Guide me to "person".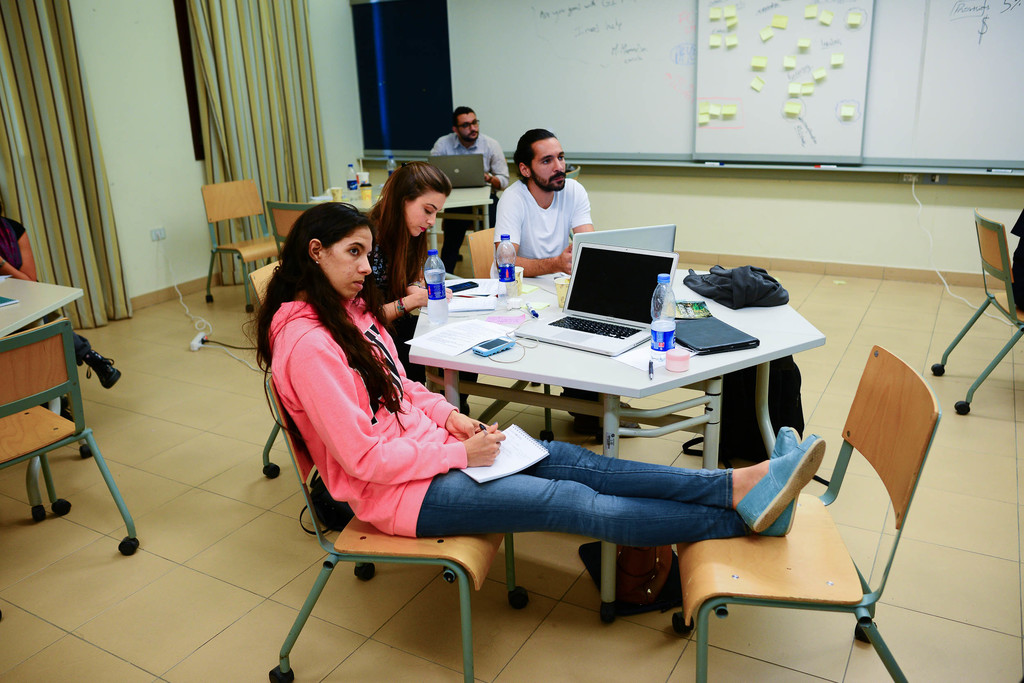
Guidance: <region>246, 197, 844, 555</region>.
